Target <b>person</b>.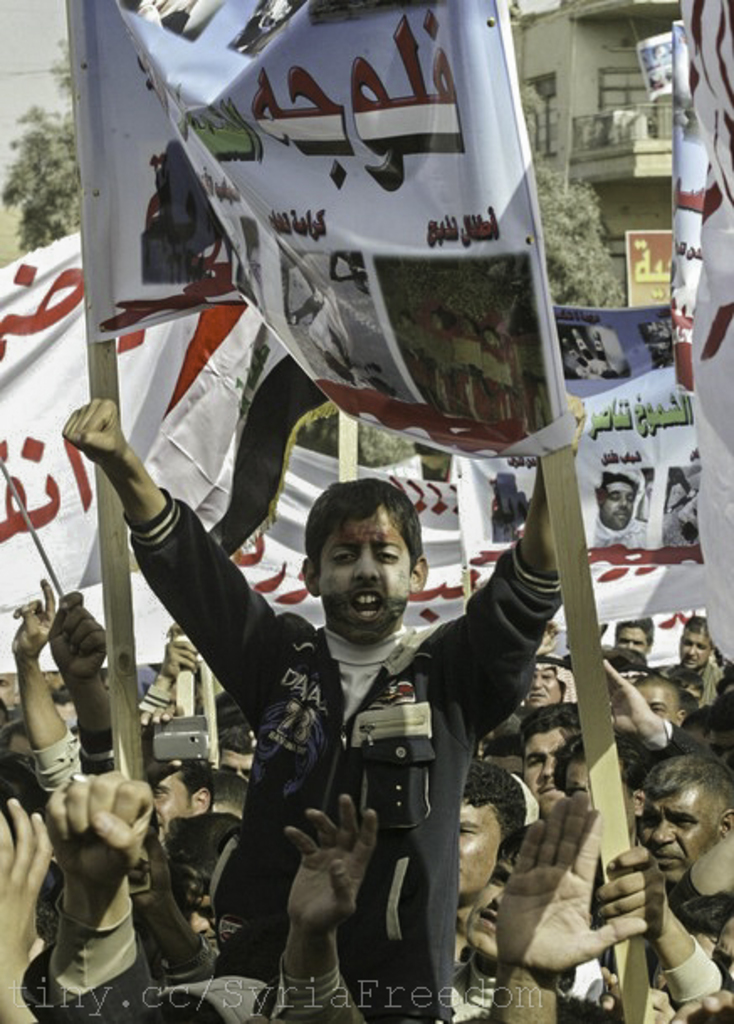
Target region: bbox=(665, 478, 692, 502).
